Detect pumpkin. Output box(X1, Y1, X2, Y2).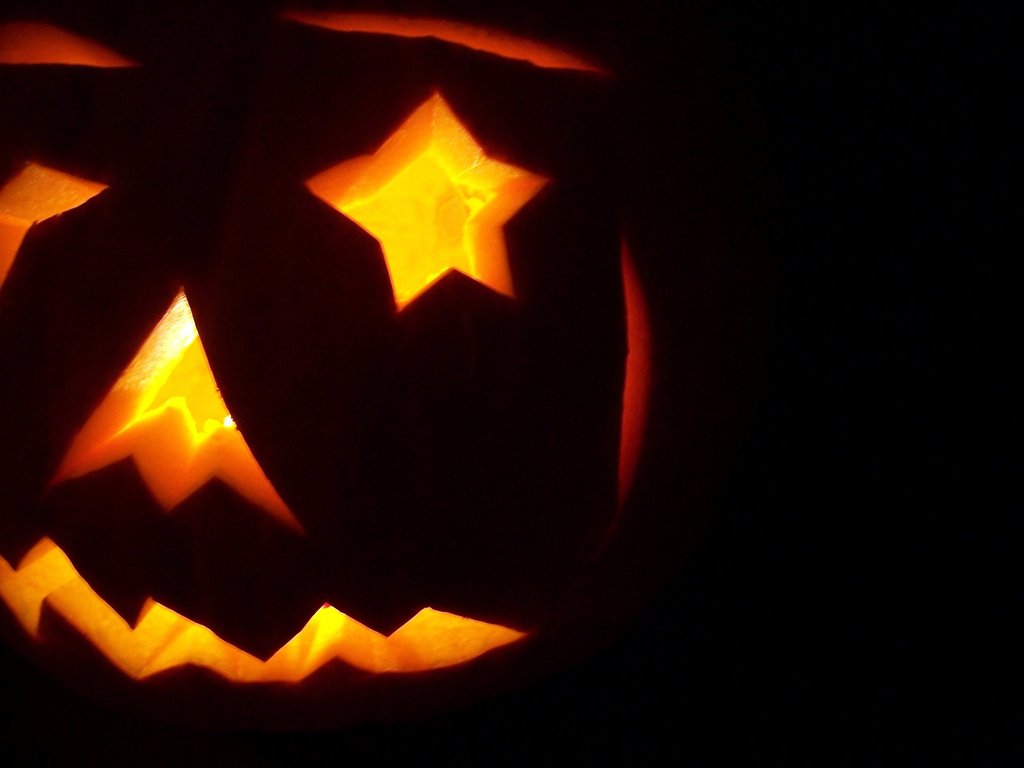
box(0, 0, 704, 718).
